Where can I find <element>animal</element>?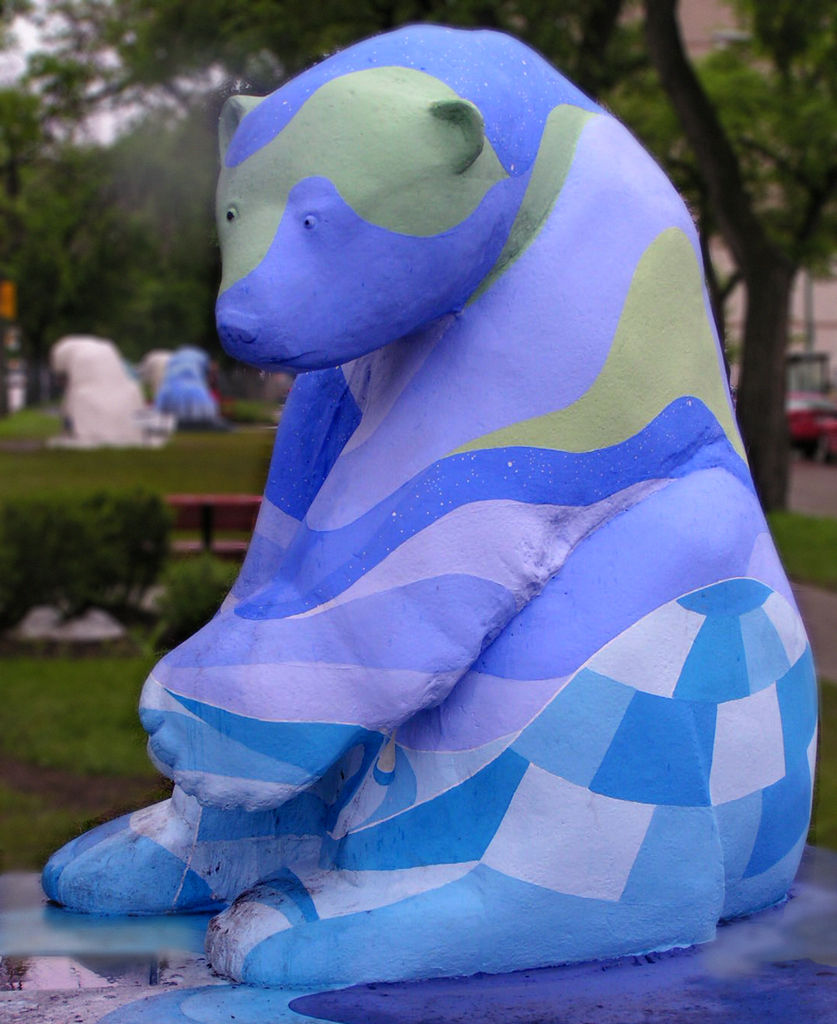
You can find it at [36, 8, 795, 1011].
